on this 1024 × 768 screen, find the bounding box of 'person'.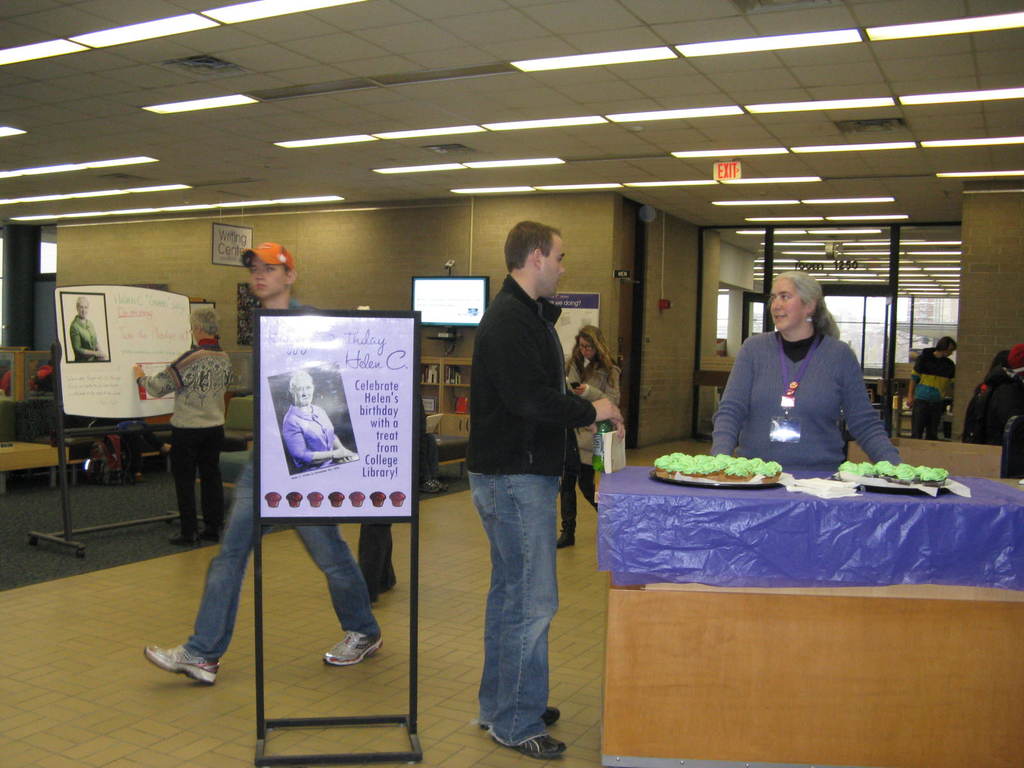
Bounding box: box=[558, 327, 619, 541].
